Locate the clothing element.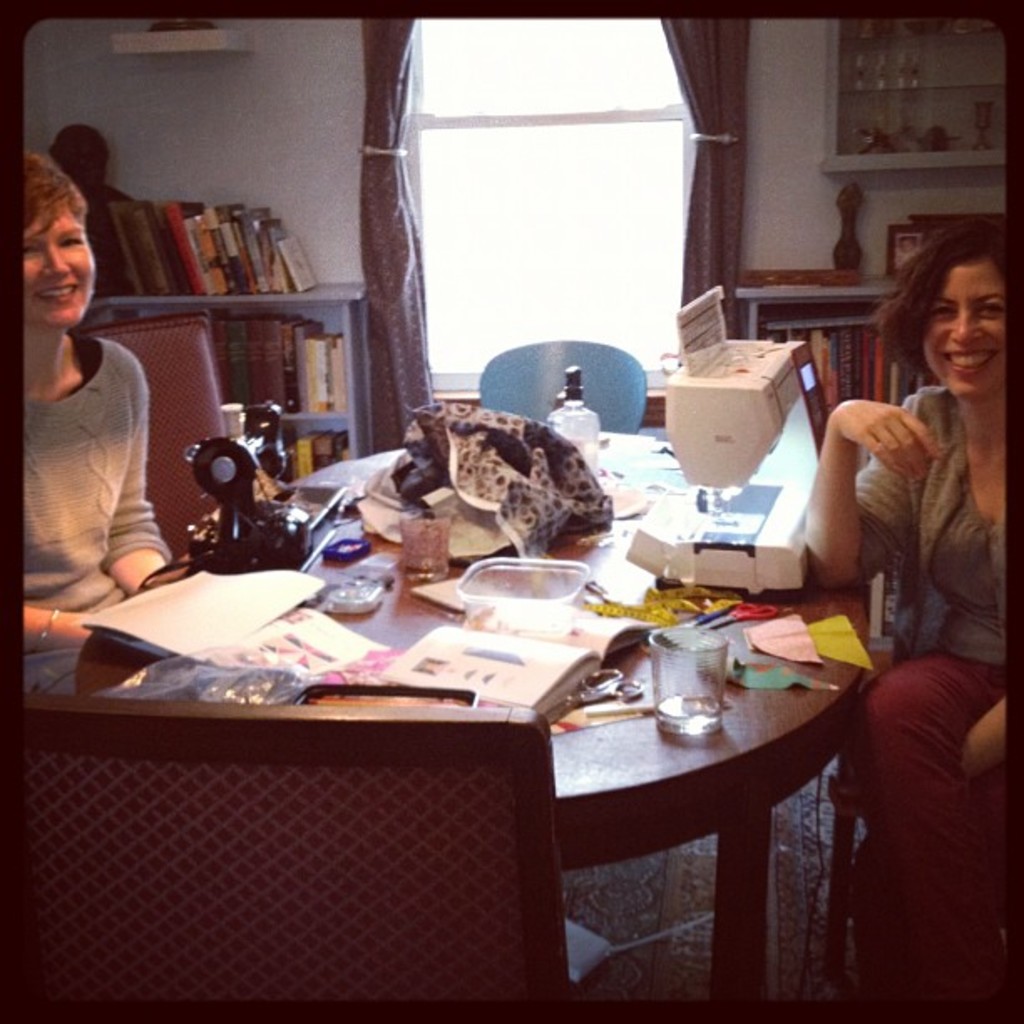
Element bbox: 18/271/162/616.
